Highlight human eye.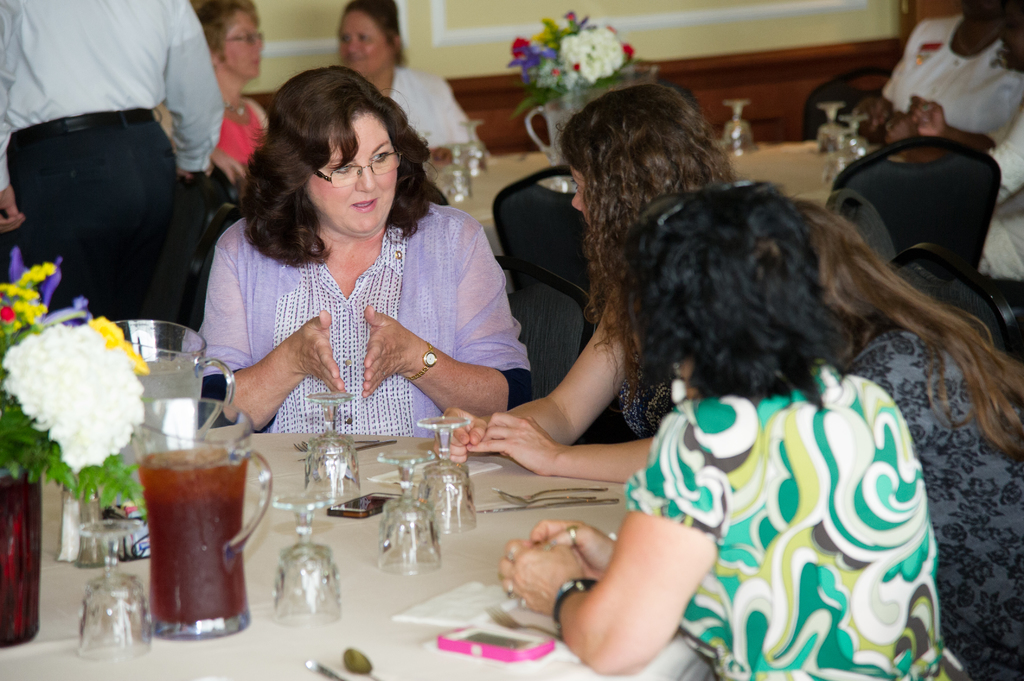
Highlighted region: left=337, top=31, right=349, bottom=46.
